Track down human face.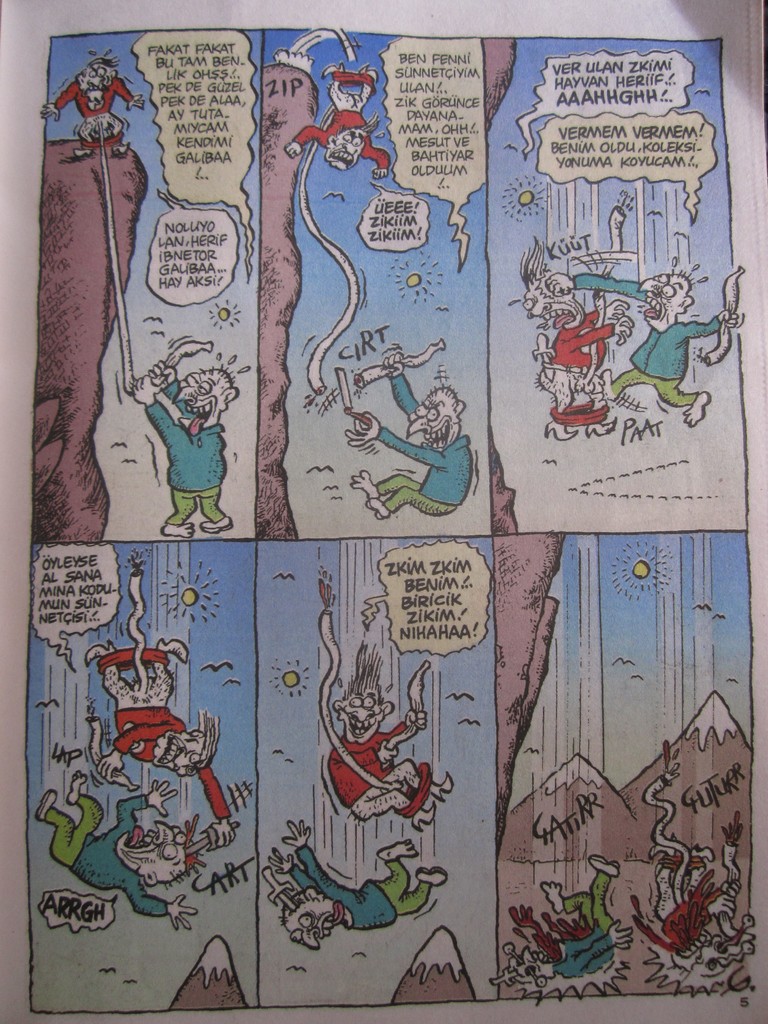
Tracked to [81,63,113,104].
